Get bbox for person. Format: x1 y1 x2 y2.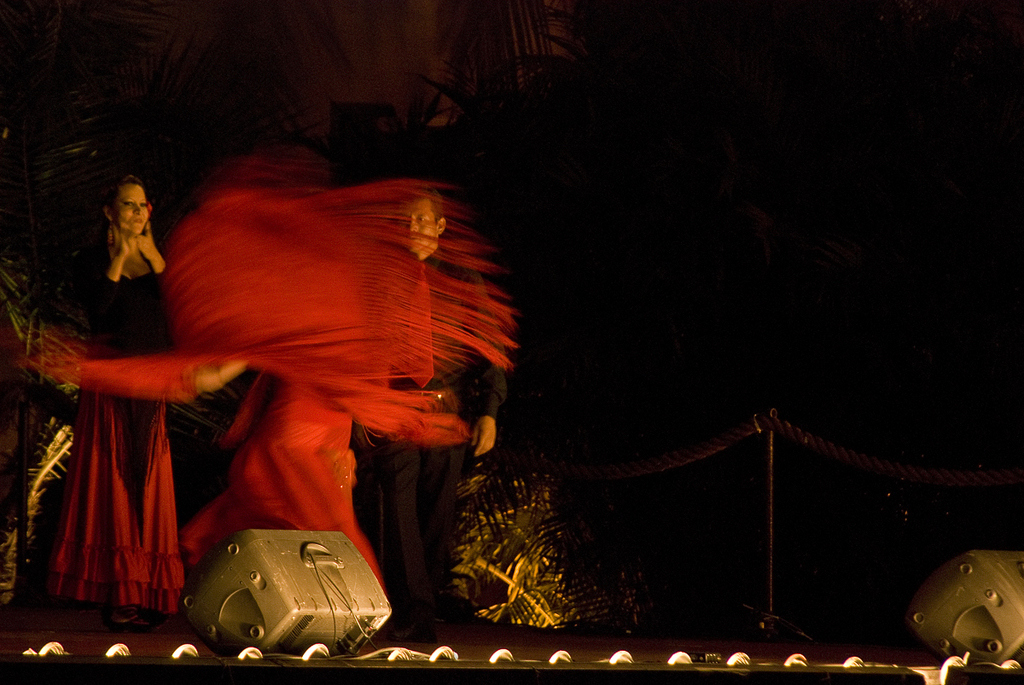
44 172 184 631.
